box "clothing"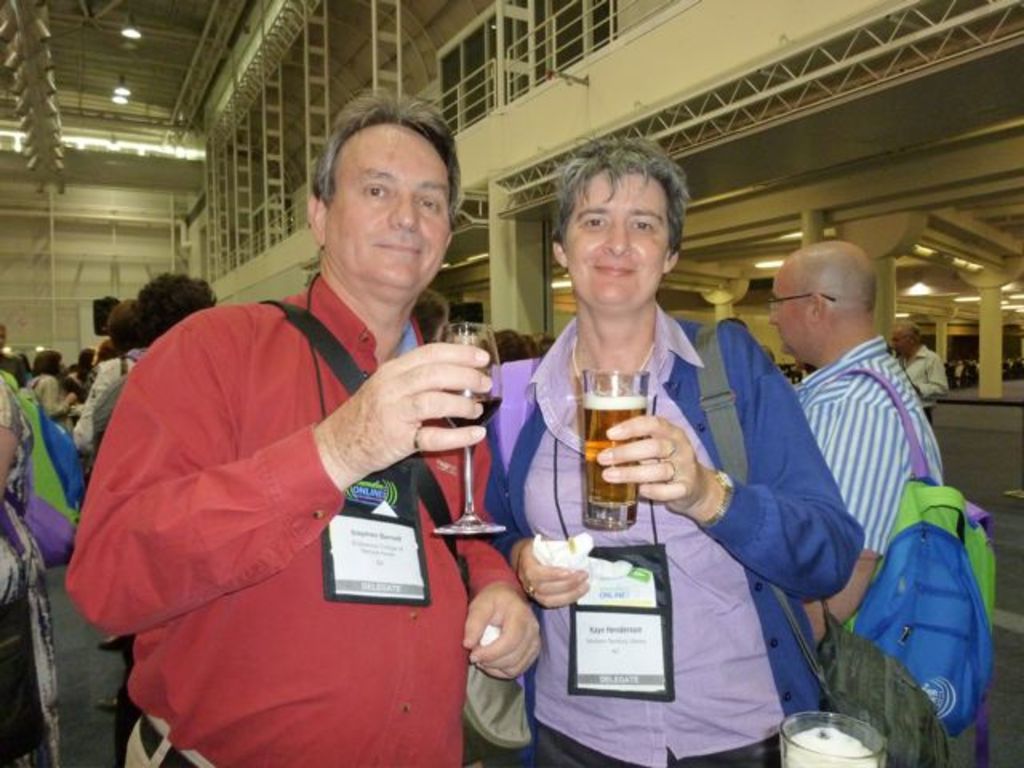
86 342 163 448
